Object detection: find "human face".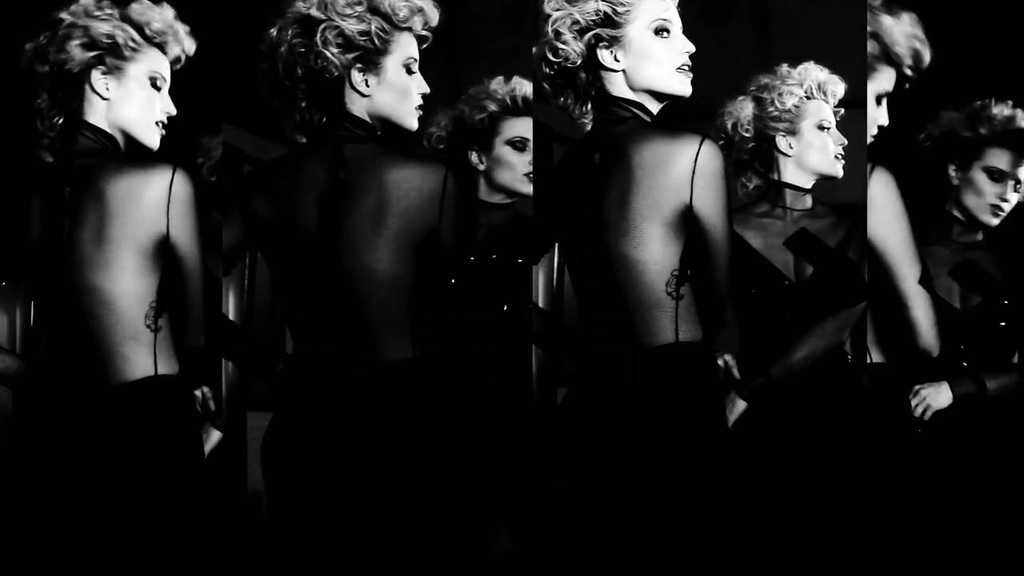
bbox=[619, 0, 699, 93].
